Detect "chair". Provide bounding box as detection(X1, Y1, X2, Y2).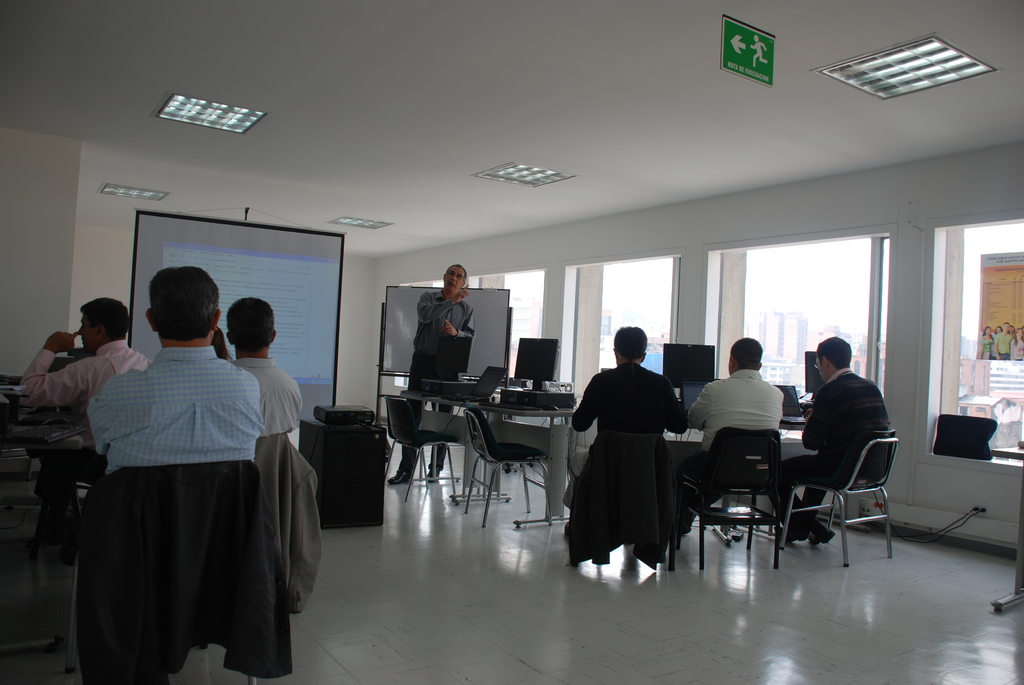
detection(461, 405, 552, 527).
